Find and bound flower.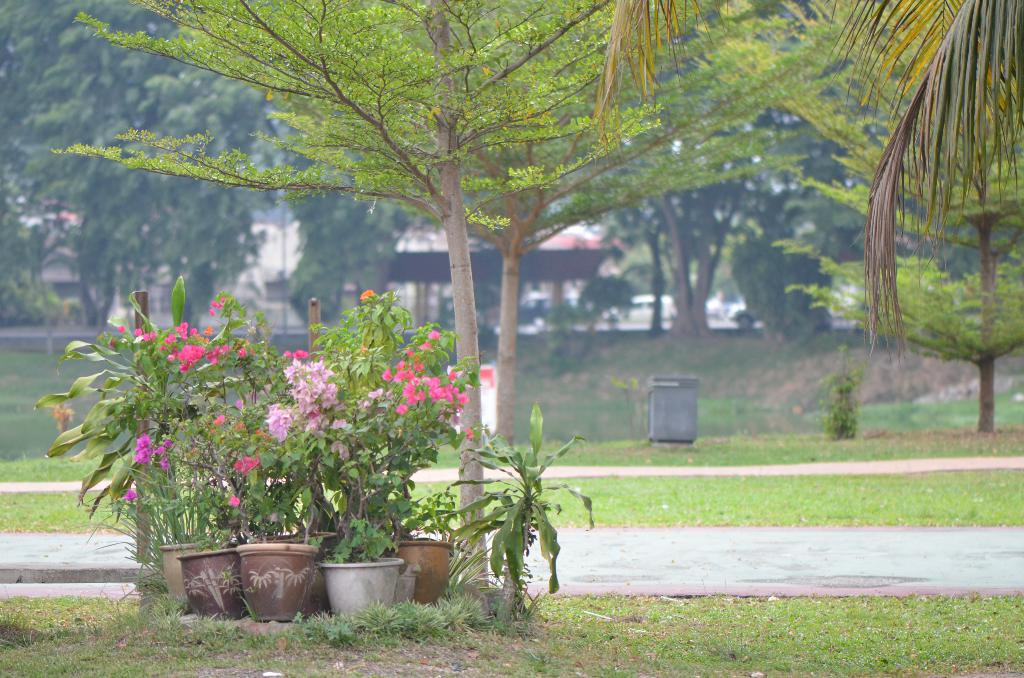
Bound: {"x1": 116, "y1": 324, "x2": 122, "y2": 335}.
